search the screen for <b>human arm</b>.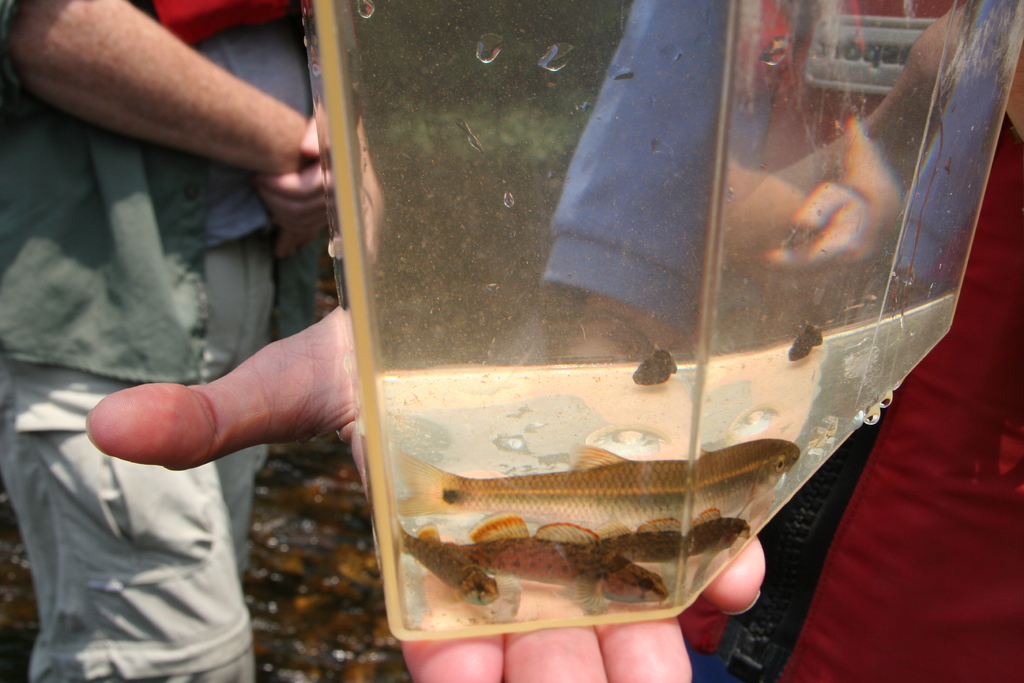
Found at (x1=255, y1=103, x2=328, y2=247).
